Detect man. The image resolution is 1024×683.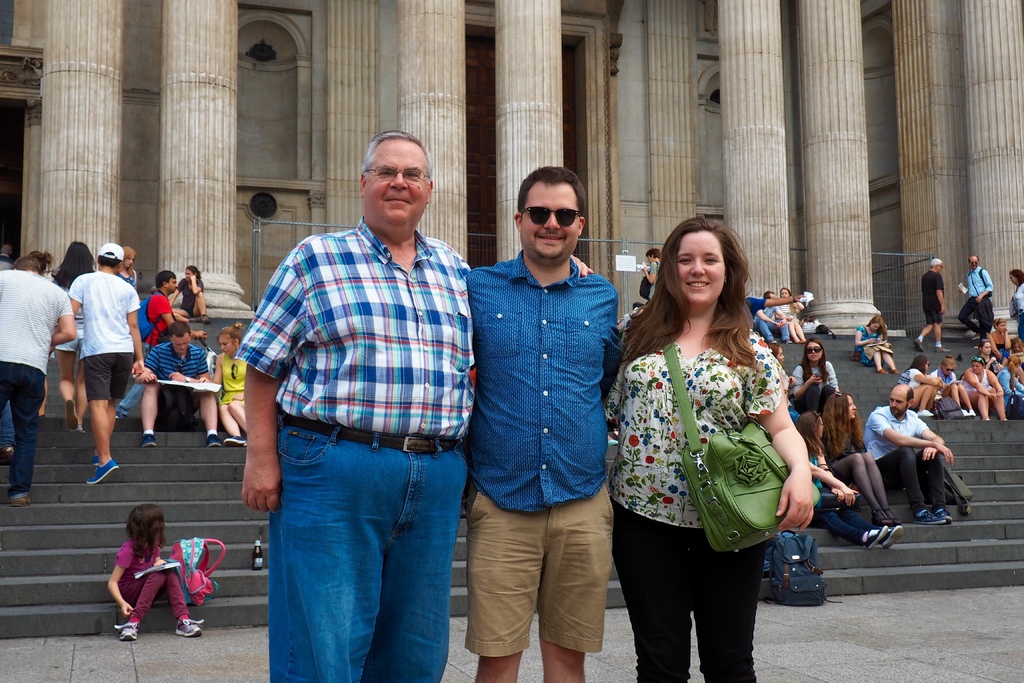
<box>0,241,14,274</box>.
